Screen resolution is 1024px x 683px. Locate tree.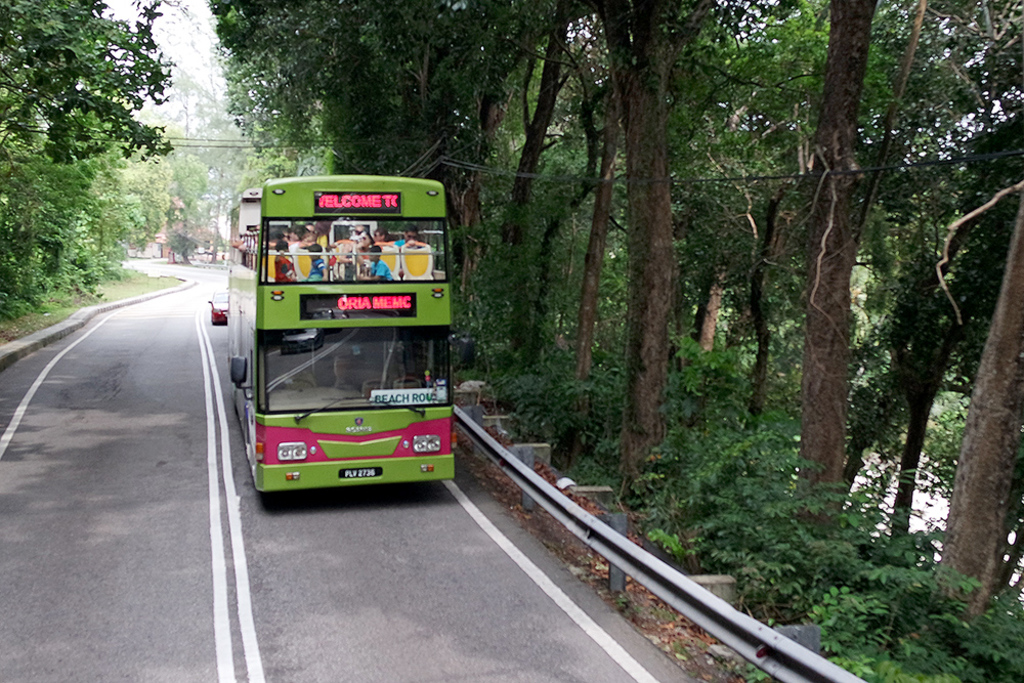
[left=727, top=0, right=963, bottom=549].
